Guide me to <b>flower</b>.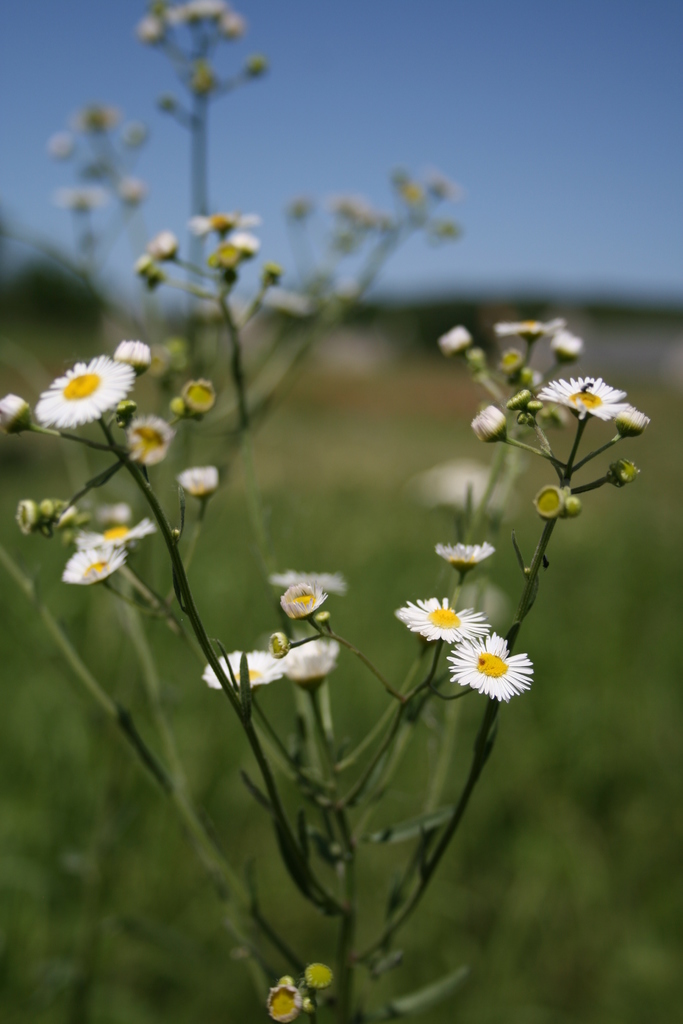
Guidance: bbox=[171, 465, 220, 501].
